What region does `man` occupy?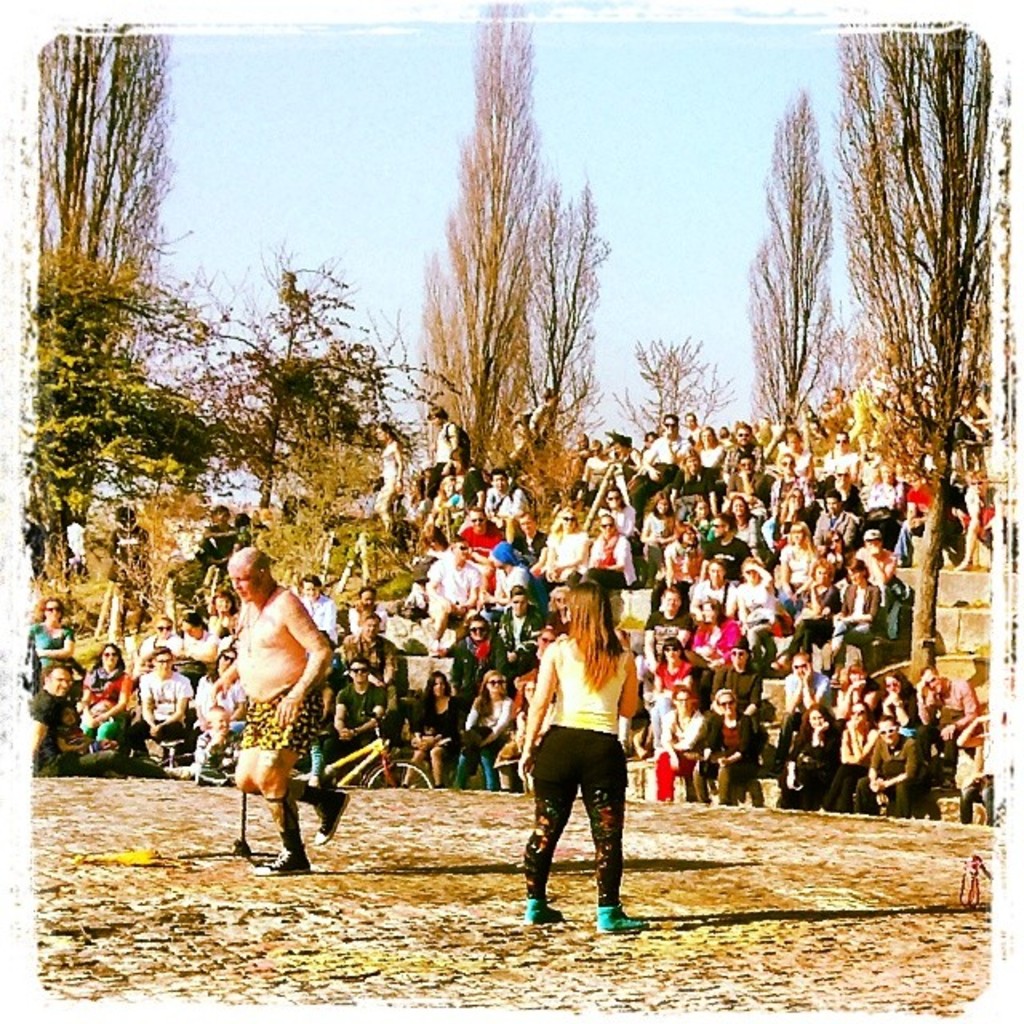
(left=712, top=642, right=766, bottom=734).
